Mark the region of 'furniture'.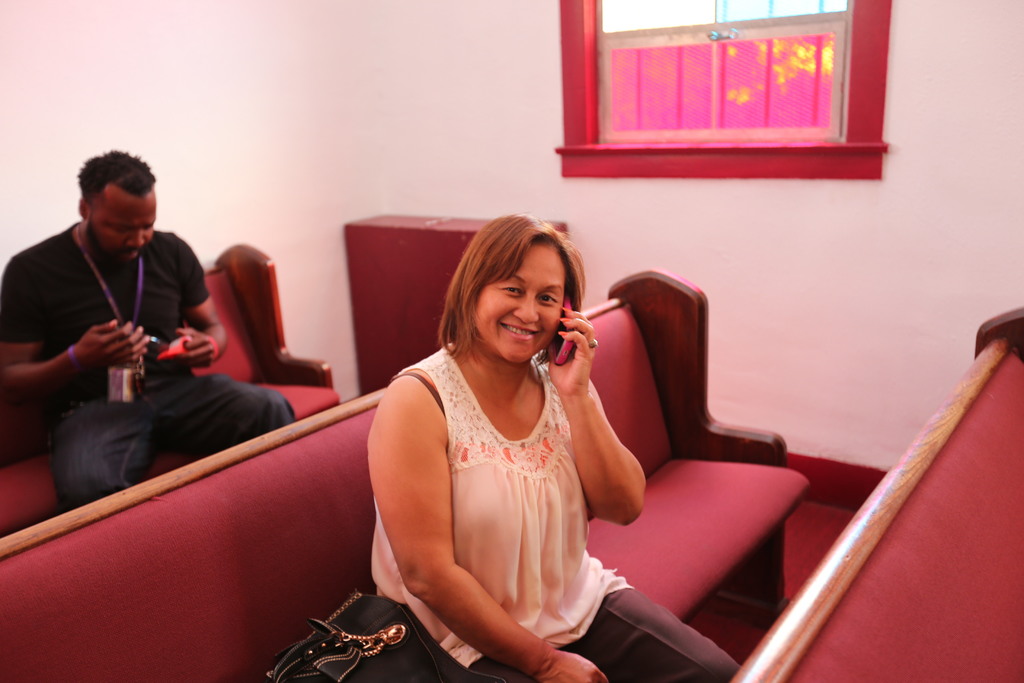
Region: [x1=730, y1=302, x2=1023, y2=682].
